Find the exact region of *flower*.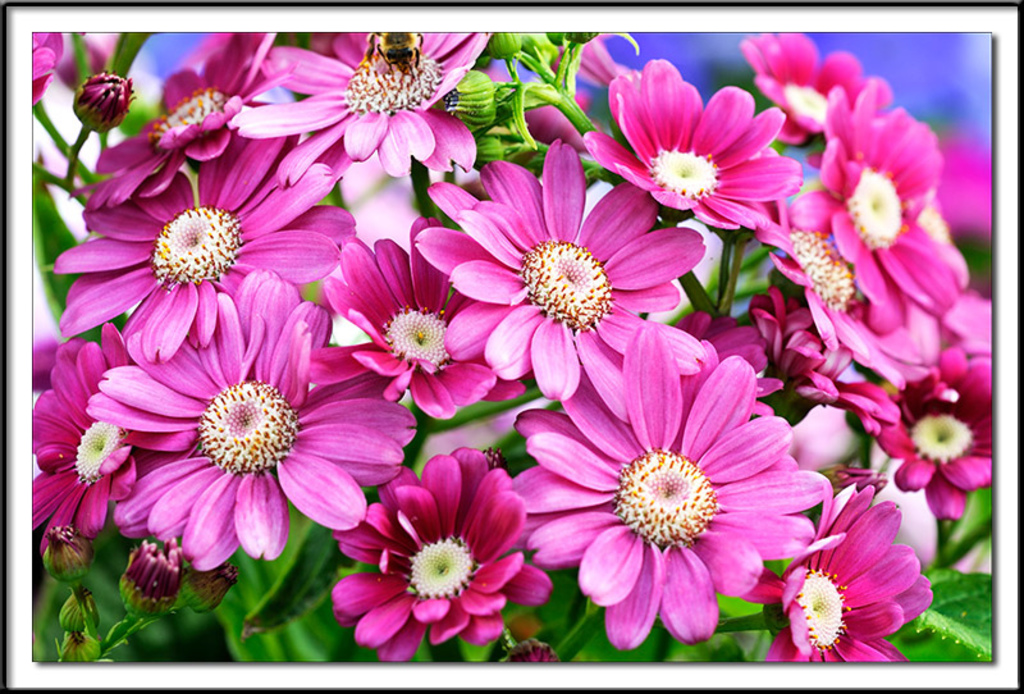
Exact region: (x1=326, y1=446, x2=525, y2=665).
